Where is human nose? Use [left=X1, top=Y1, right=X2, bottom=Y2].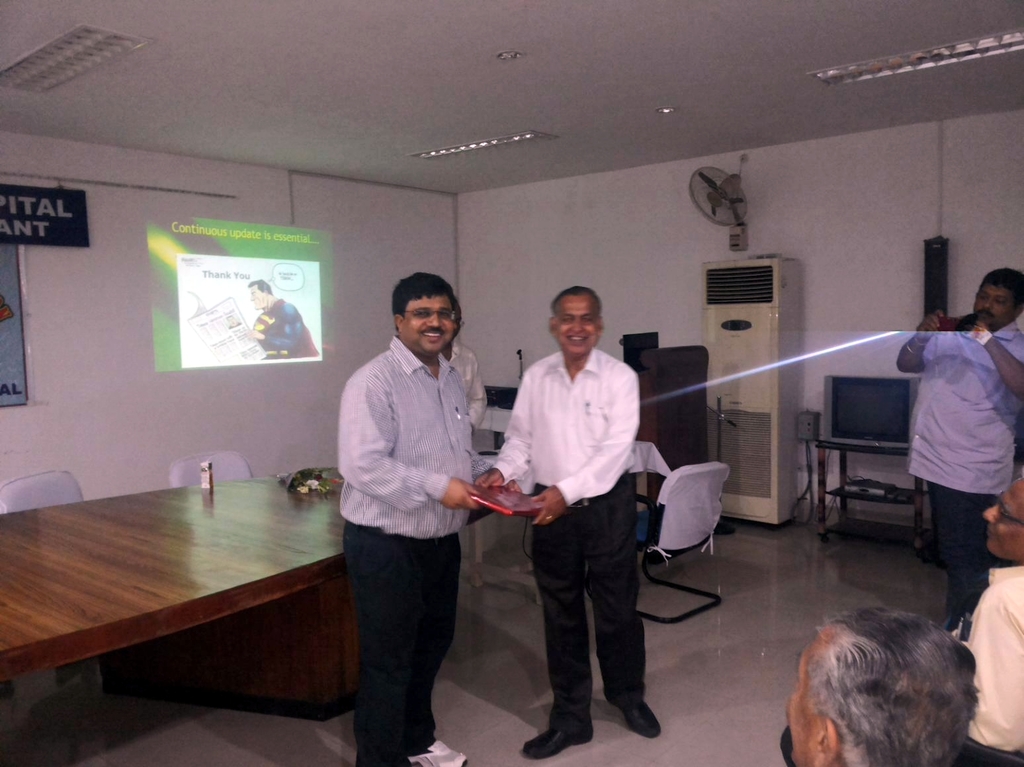
[left=980, top=502, right=1001, bottom=520].
